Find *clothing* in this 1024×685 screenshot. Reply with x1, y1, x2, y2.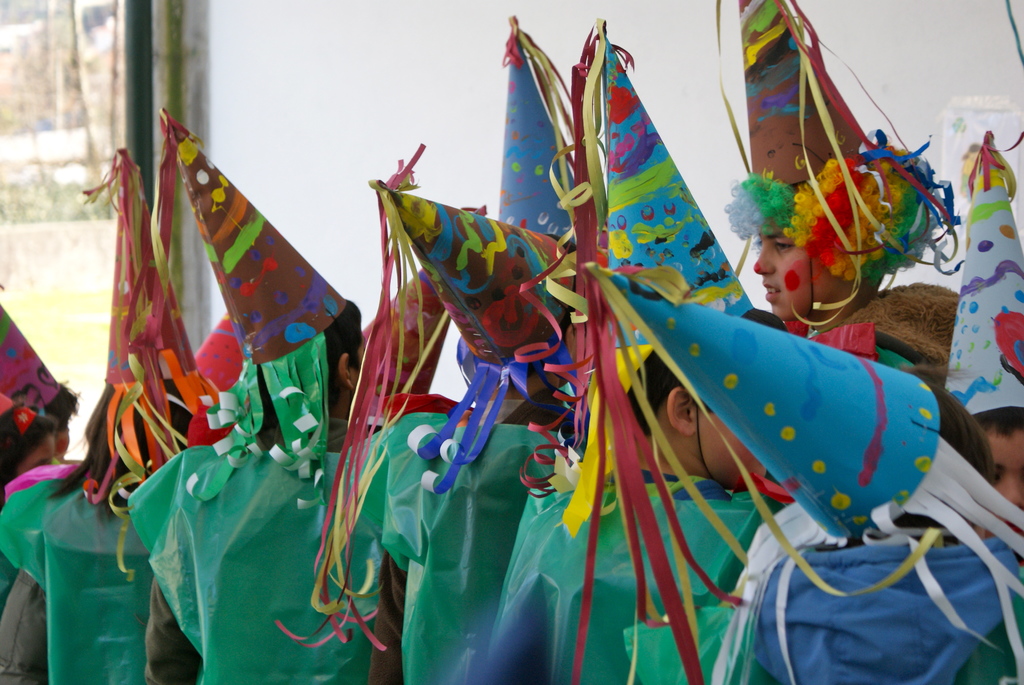
4, 460, 156, 684.
